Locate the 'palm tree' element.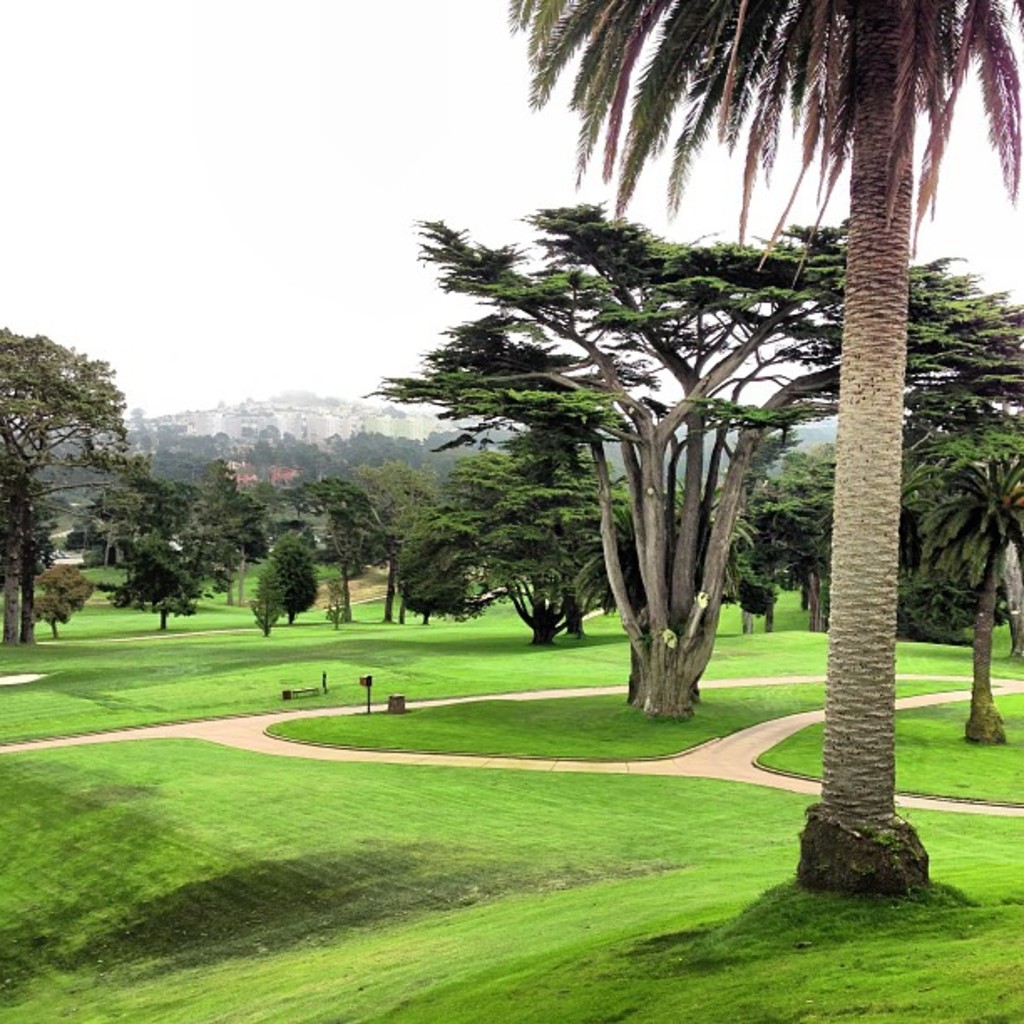
Element bbox: x1=758 y1=445 x2=878 y2=612.
